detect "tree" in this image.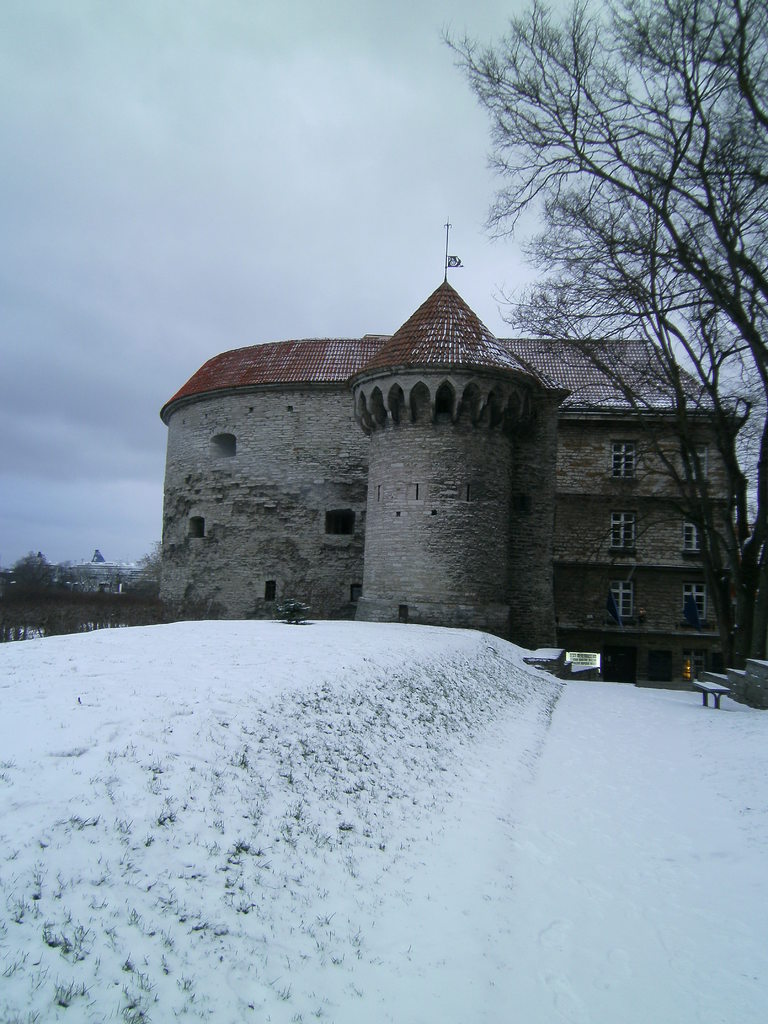
Detection: left=438, top=0, right=767, bottom=672.
